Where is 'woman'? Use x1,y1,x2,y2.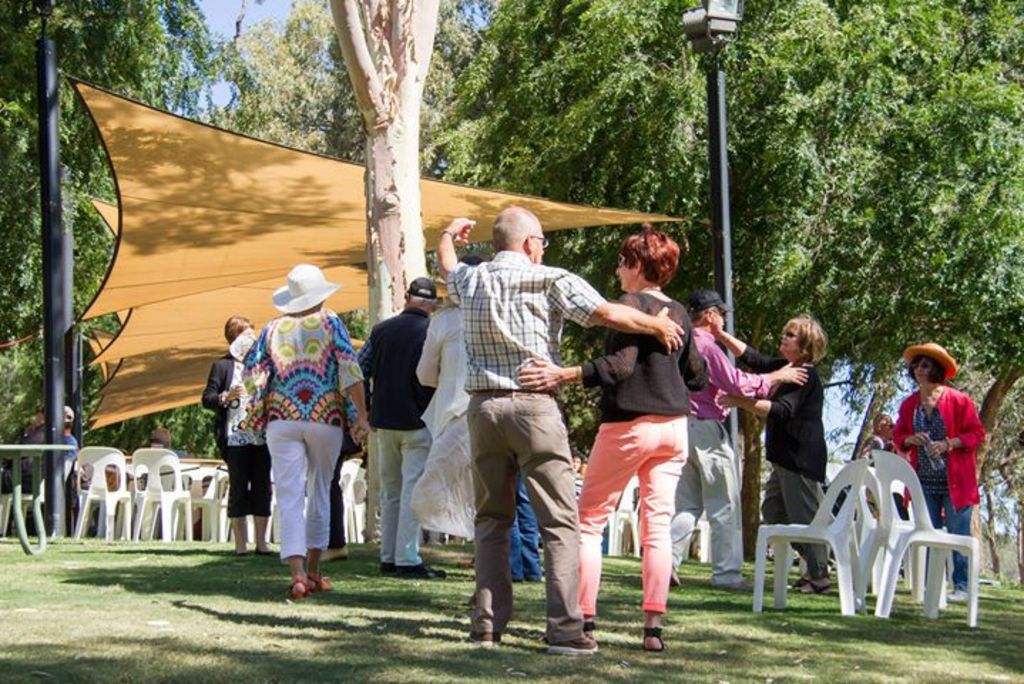
225,255,352,597.
